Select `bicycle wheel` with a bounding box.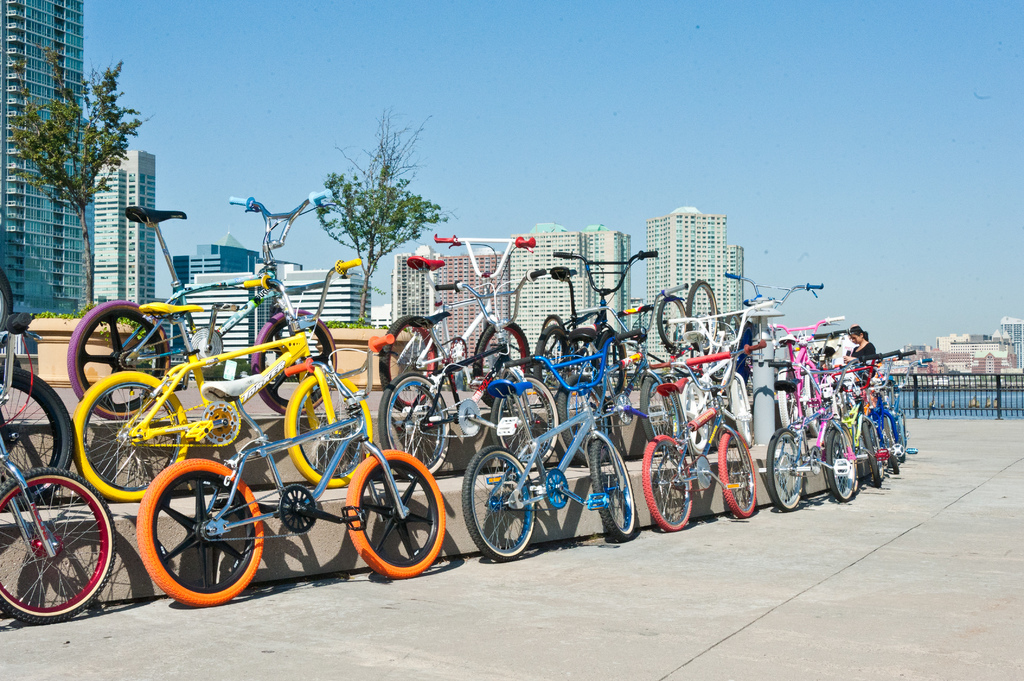
[714, 428, 757, 520].
